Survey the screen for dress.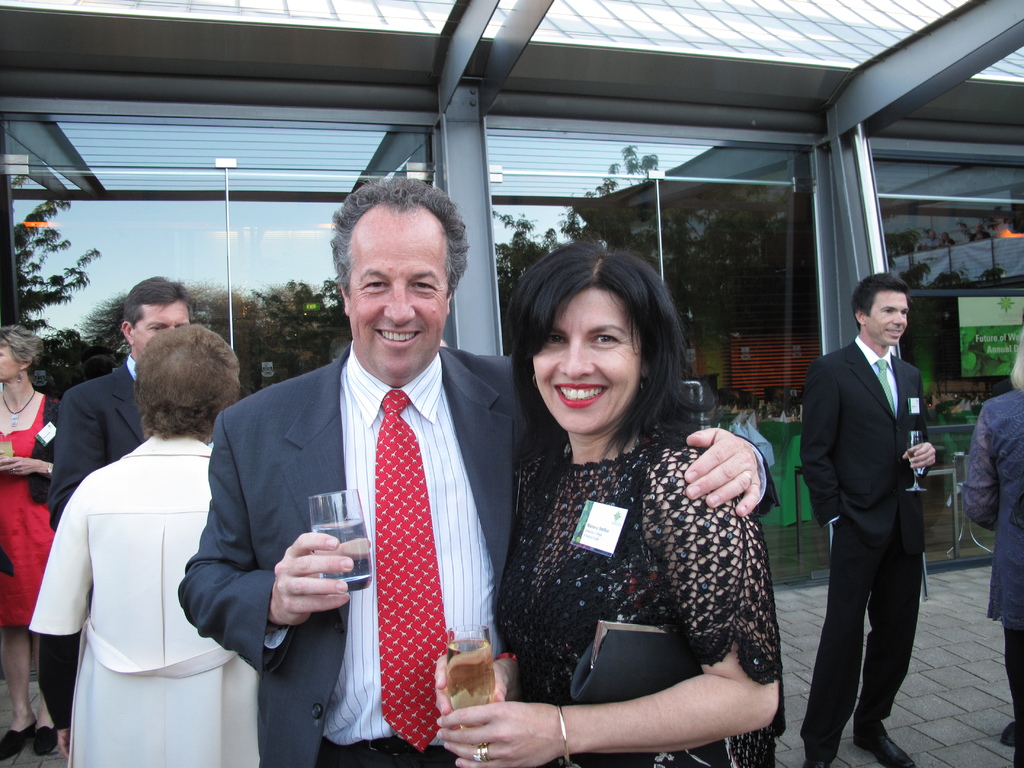
Survey found: [0,393,54,627].
